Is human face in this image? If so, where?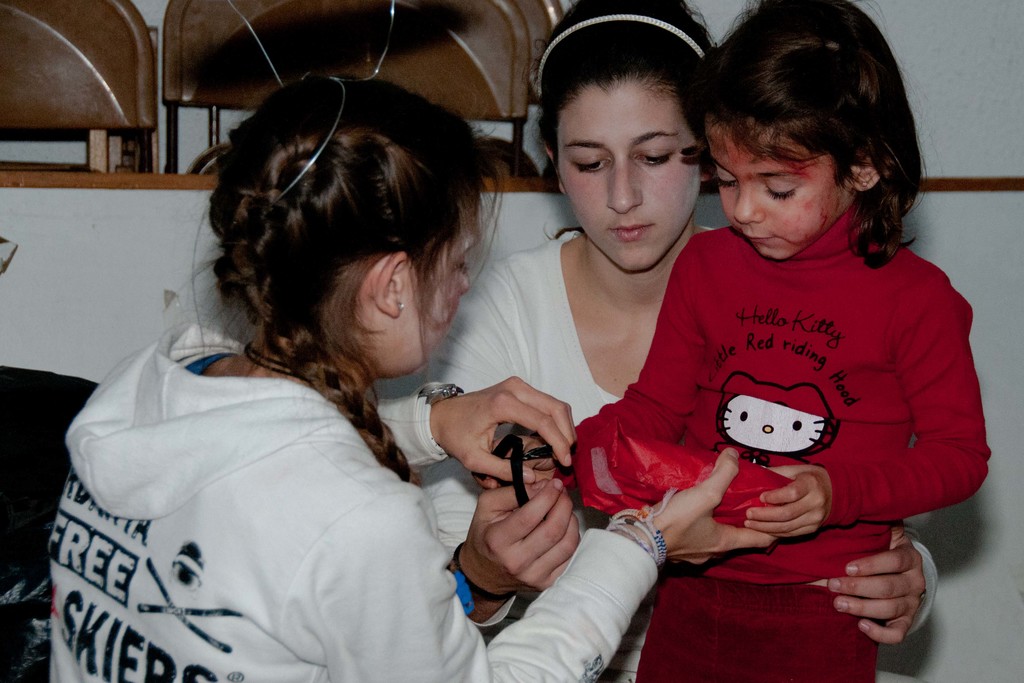
Yes, at locate(700, 122, 852, 259).
